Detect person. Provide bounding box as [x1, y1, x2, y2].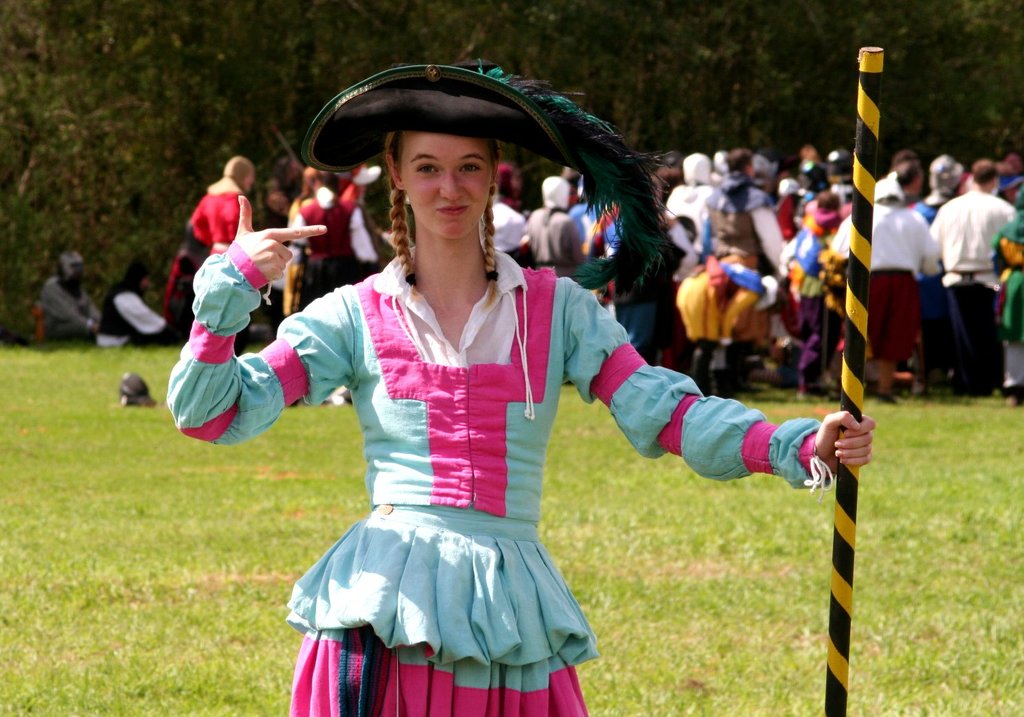
[1003, 152, 1023, 192].
